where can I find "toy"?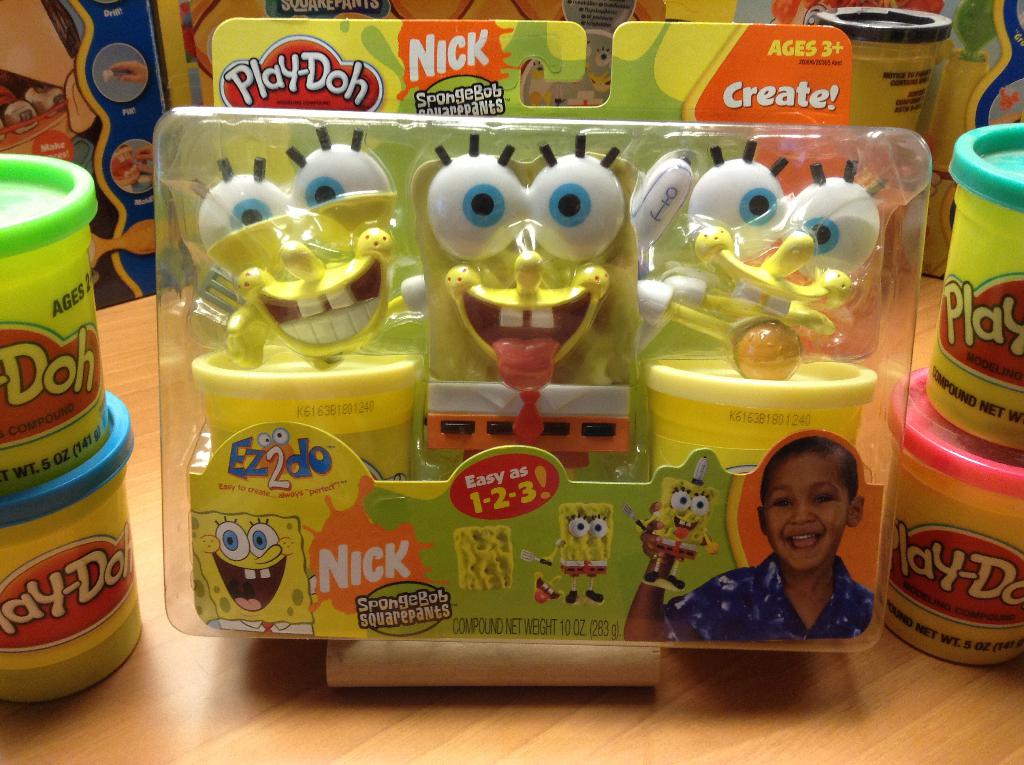
You can find it at bbox=(191, 118, 401, 371).
